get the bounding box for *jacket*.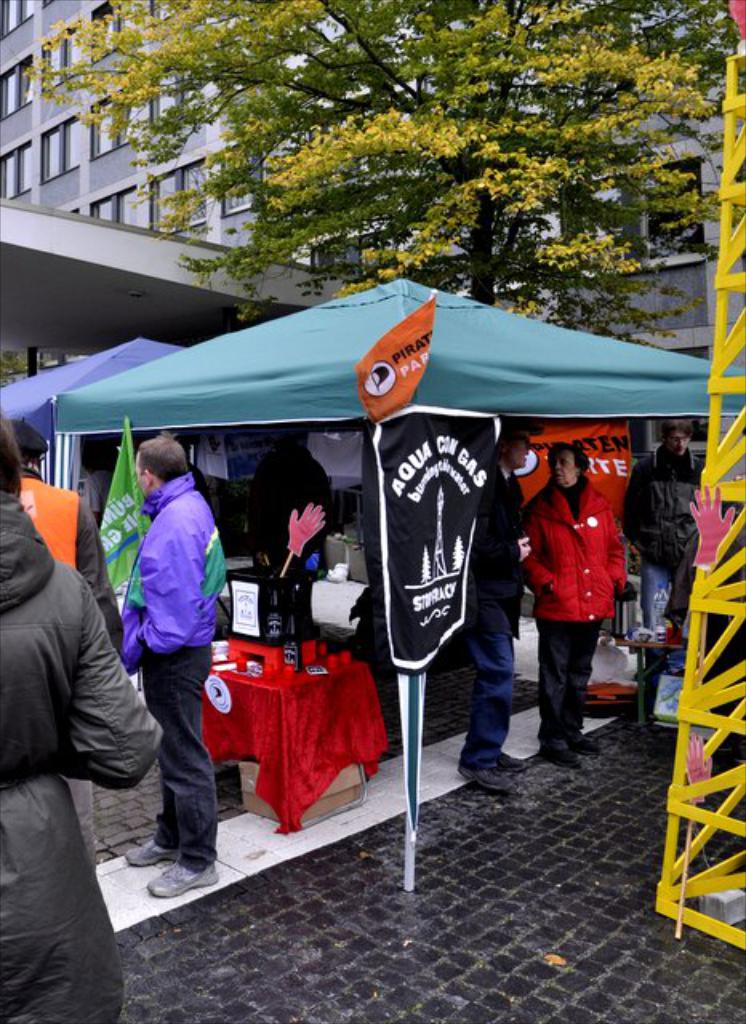
l=520, t=475, r=637, b=618.
